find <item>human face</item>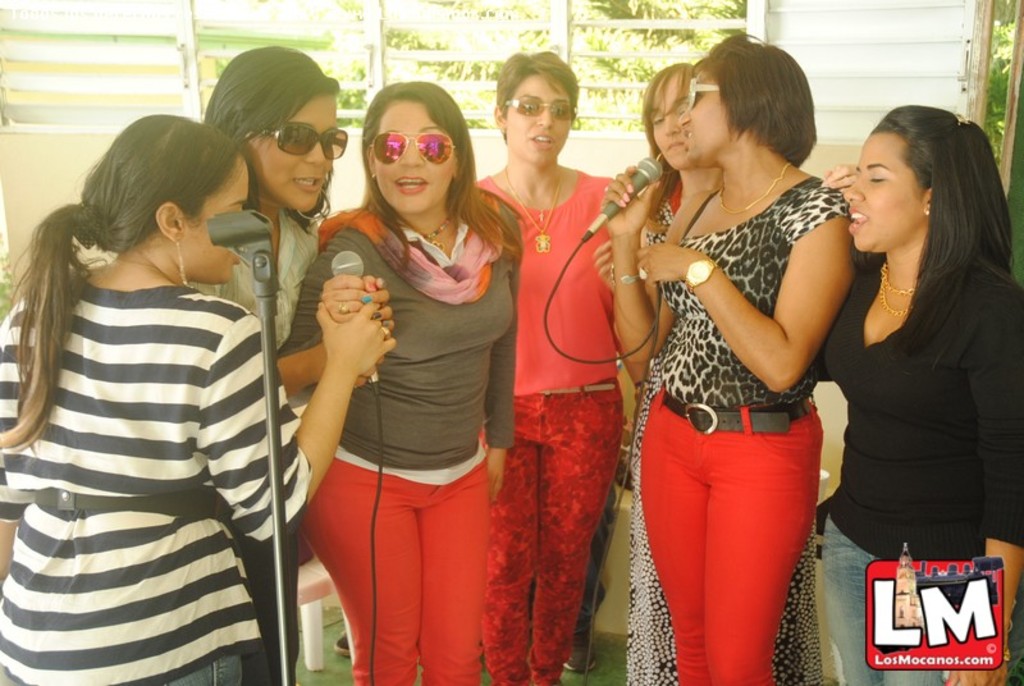
l=676, t=68, r=726, b=157
